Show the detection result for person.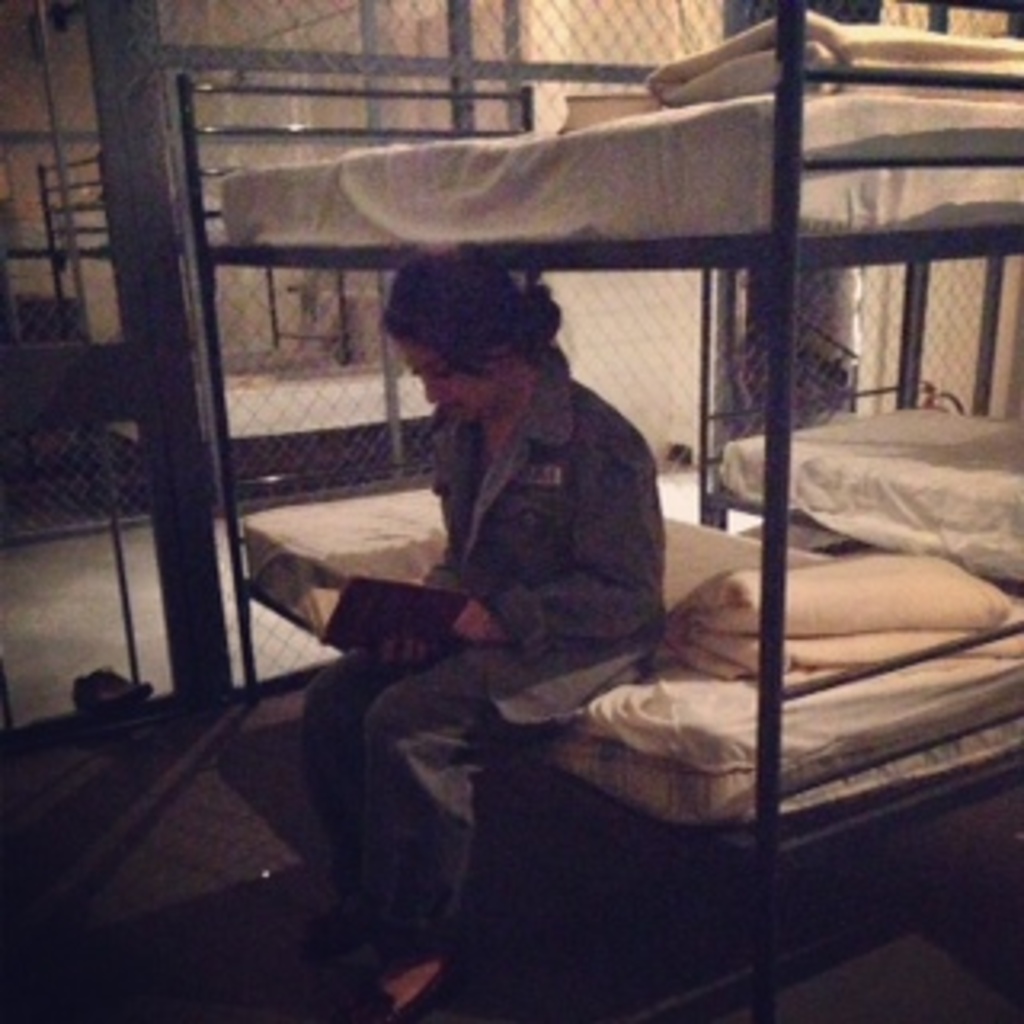
crop(333, 230, 694, 858).
